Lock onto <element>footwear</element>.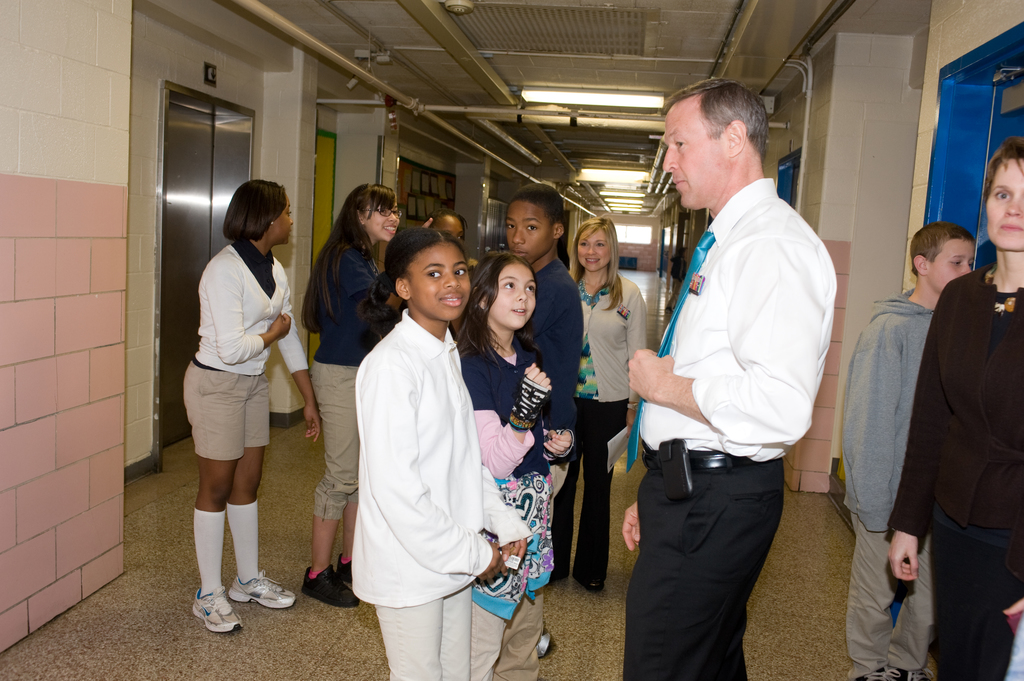
Locked: x1=888, y1=669, x2=921, y2=680.
